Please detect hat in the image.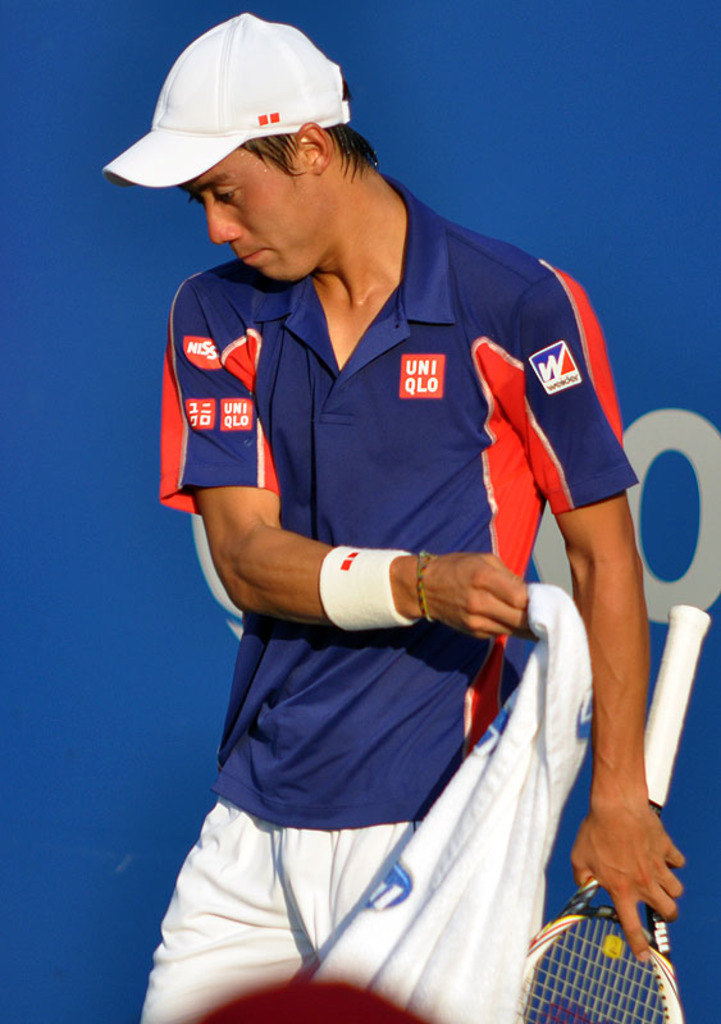
(102,10,353,189).
